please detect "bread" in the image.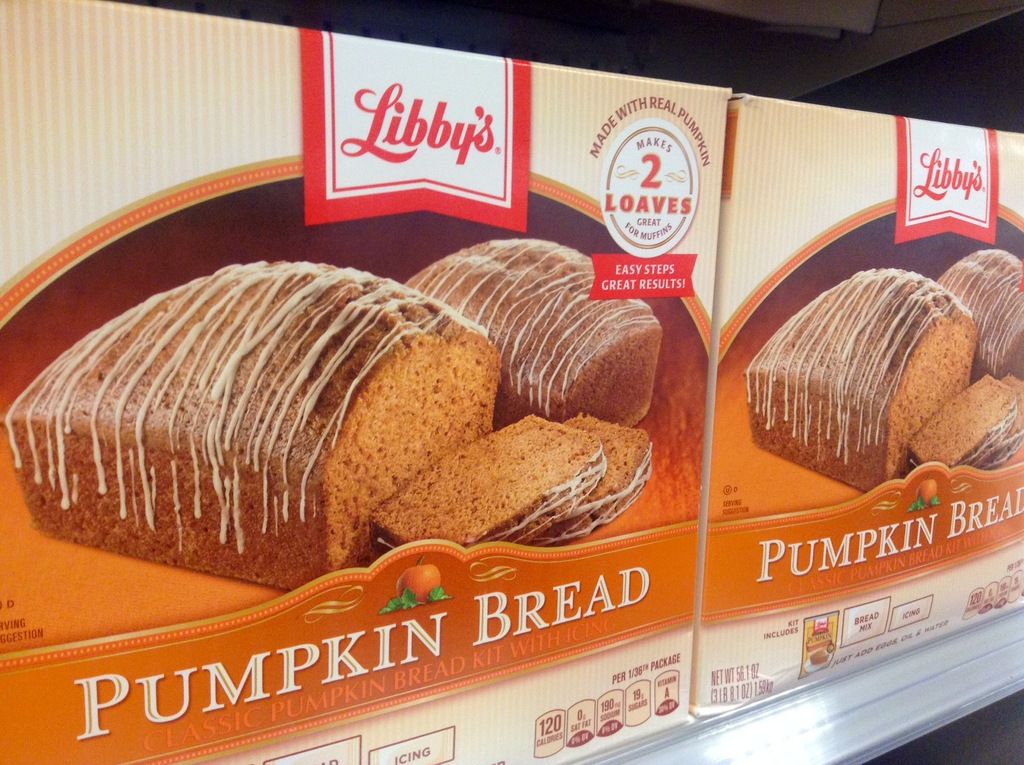
1000:369:1023:456.
